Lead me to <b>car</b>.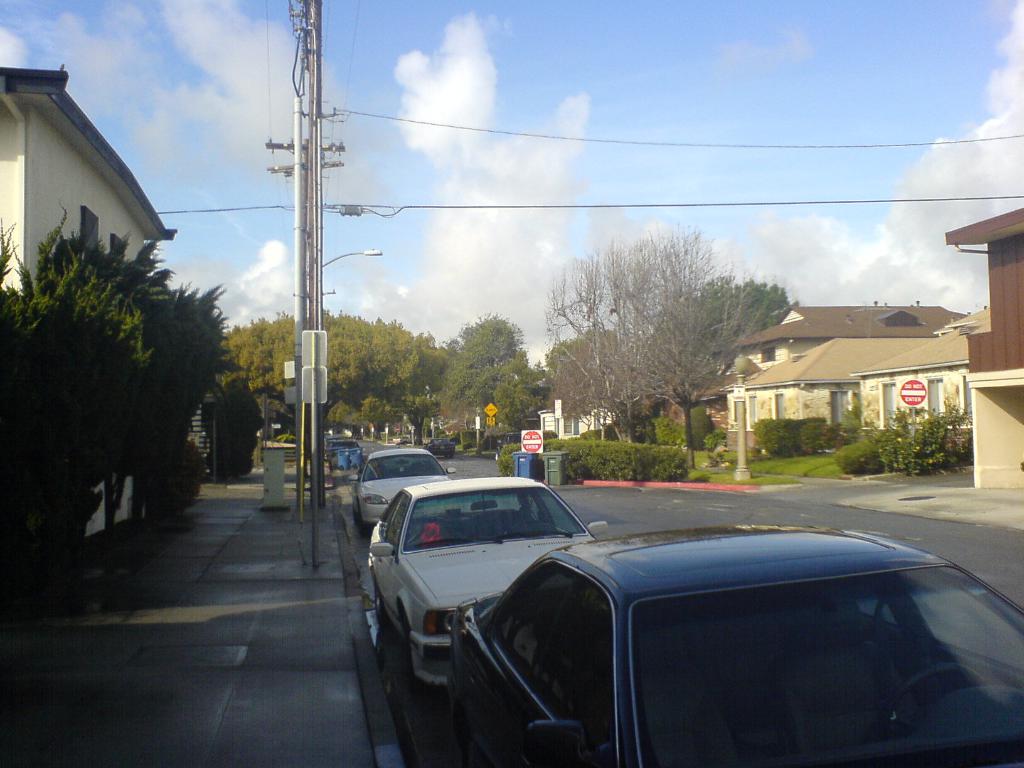
Lead to [349,438,452,529].
